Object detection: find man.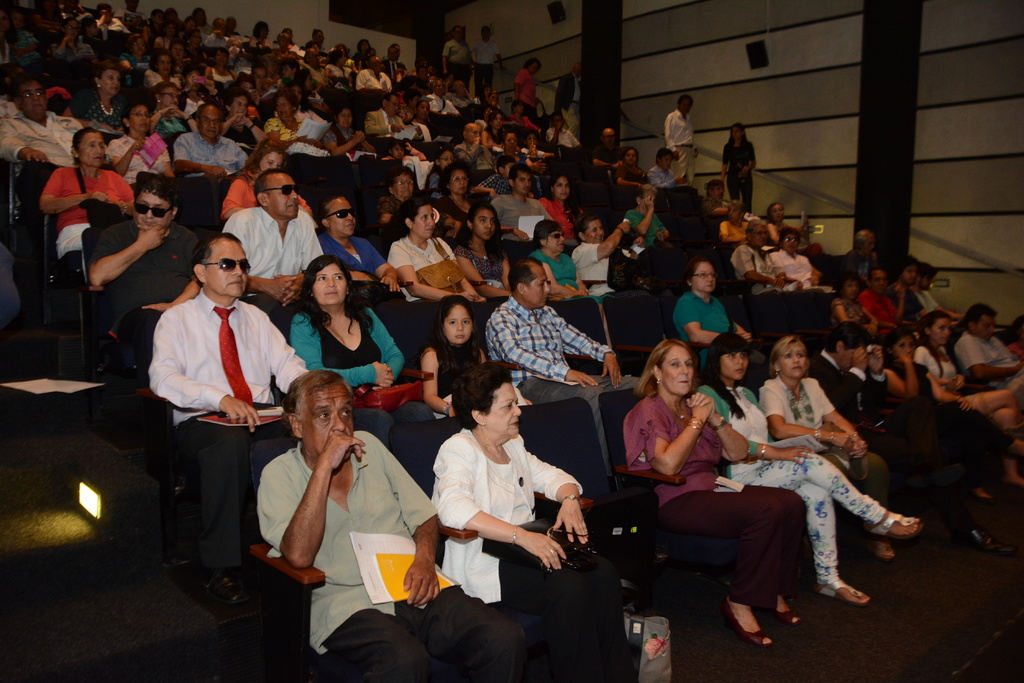
368 89 415 146.
